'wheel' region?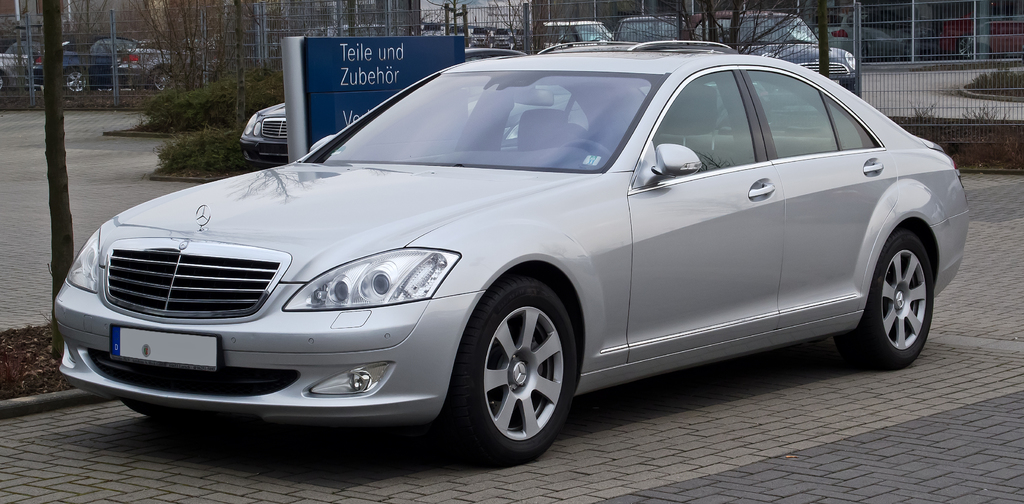
bbox(152, 68, 168, 90)
